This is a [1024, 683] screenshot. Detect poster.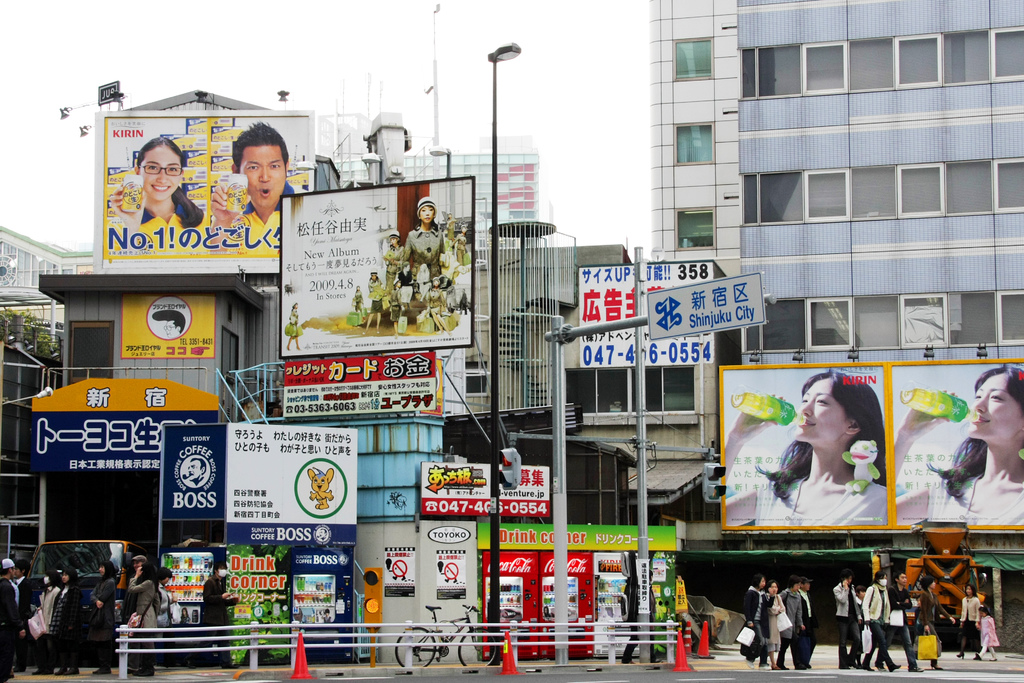
BBox(159, 425, 227, 519).
